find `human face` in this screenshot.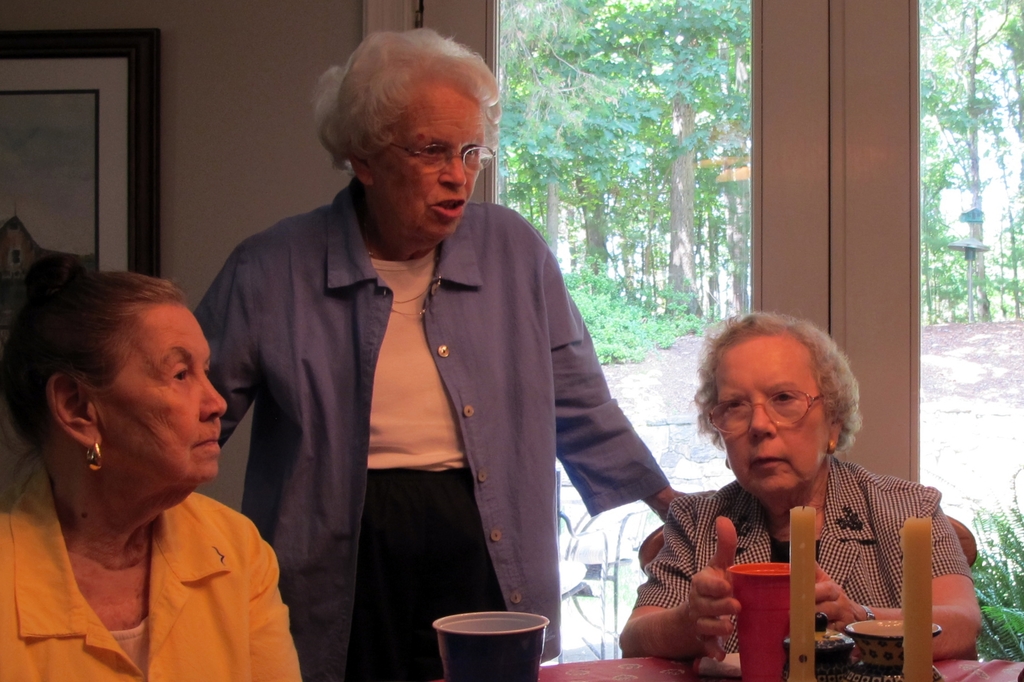
The bounding box for `human face` is left=714, top=335, right=833, bottom=493.
